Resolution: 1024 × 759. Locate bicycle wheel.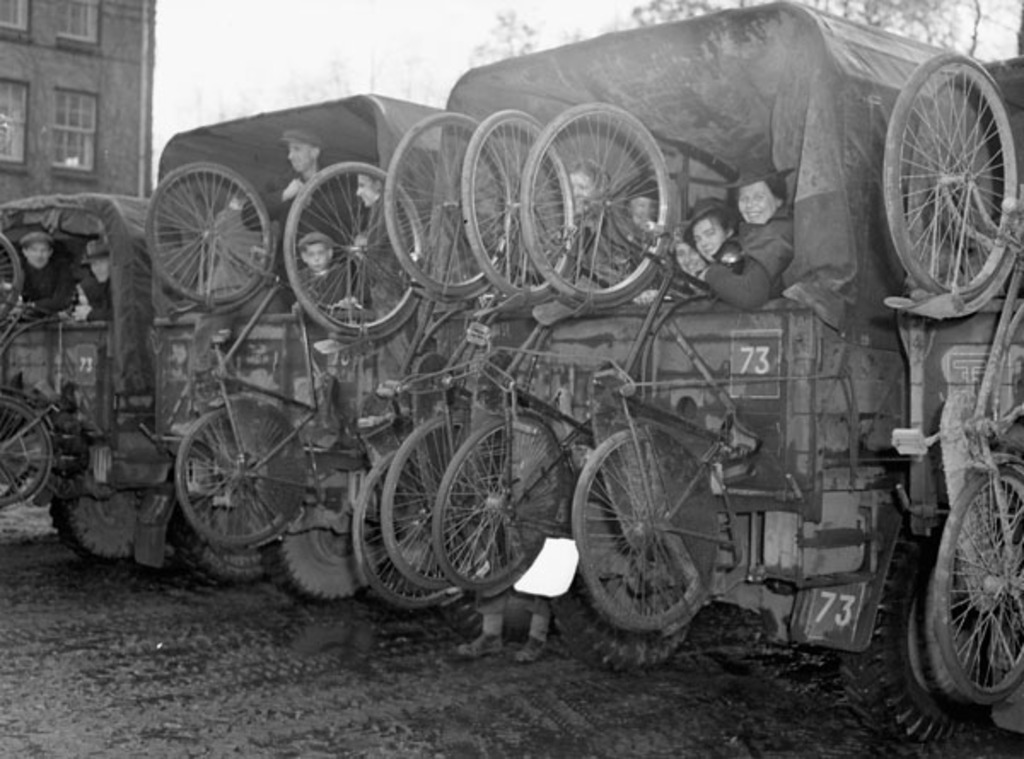
select_region(925, 472, 1022, 713).
